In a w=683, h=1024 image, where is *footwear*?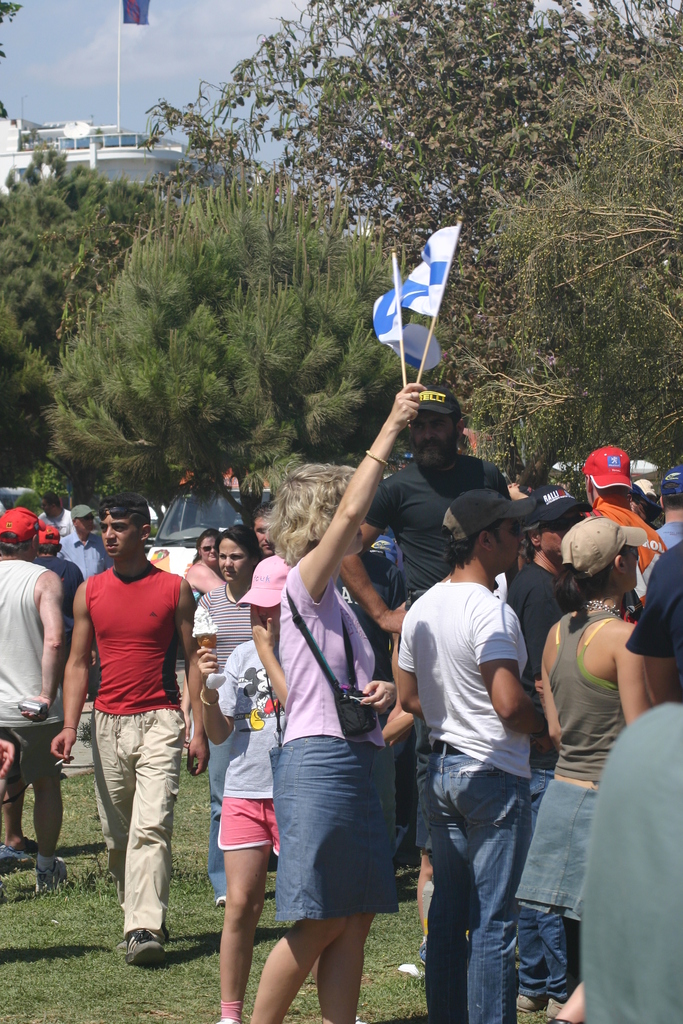
BBox(0, 846, 17, 863).
